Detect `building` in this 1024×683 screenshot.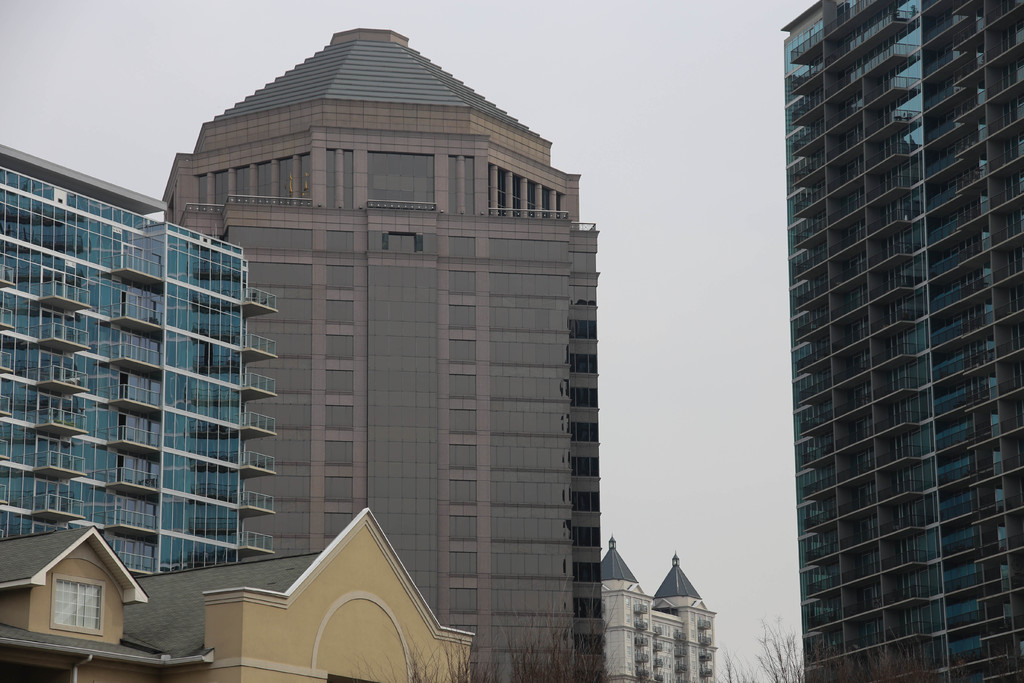
Detection: 604 533 714 682.
